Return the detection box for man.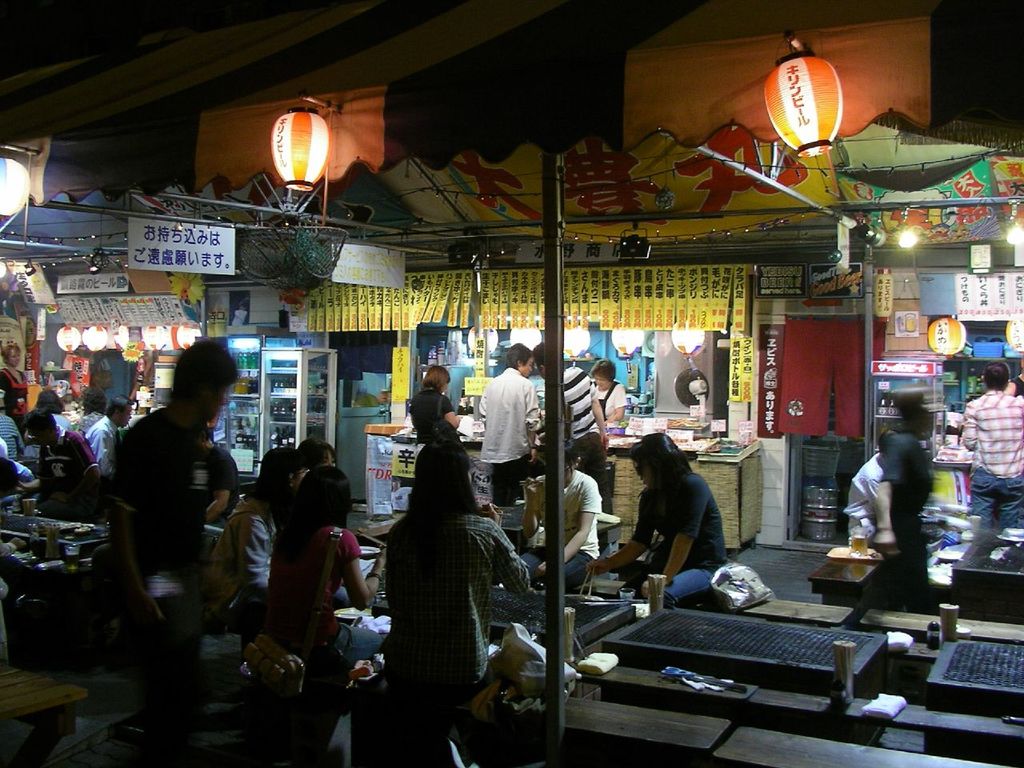
<bbox>480, 352, 545, 504</bbox>.
